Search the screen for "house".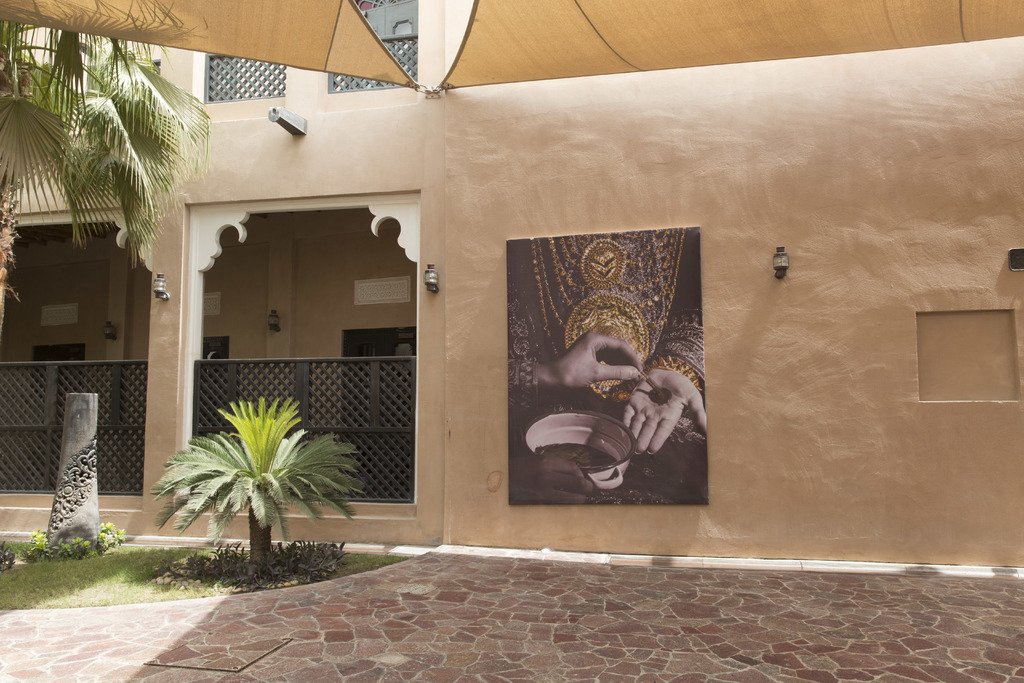
Found at <bbox>0, 0, 1023, 575</bbox>.
